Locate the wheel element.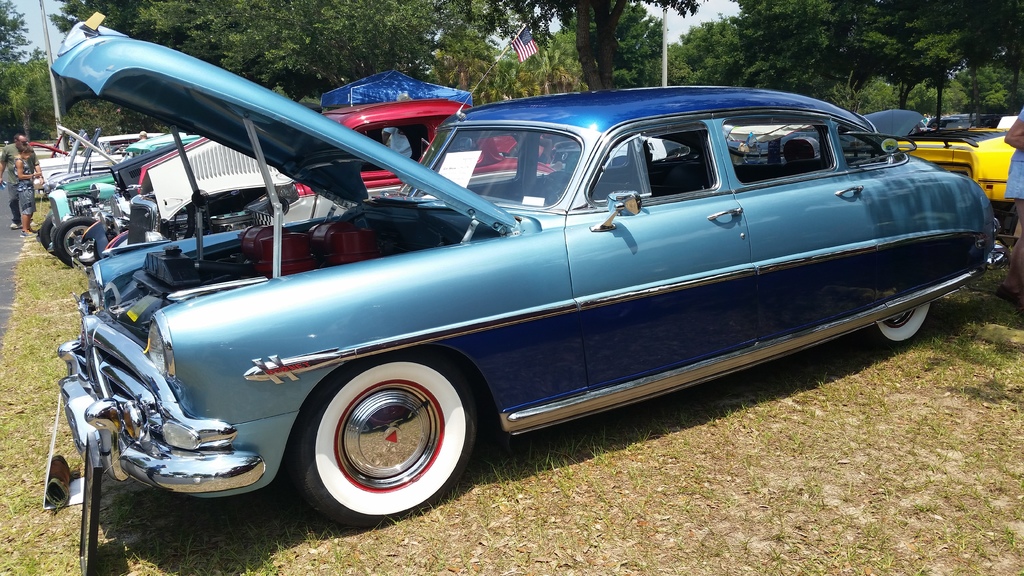
Element bbox: (55, 218, 106, 269).
